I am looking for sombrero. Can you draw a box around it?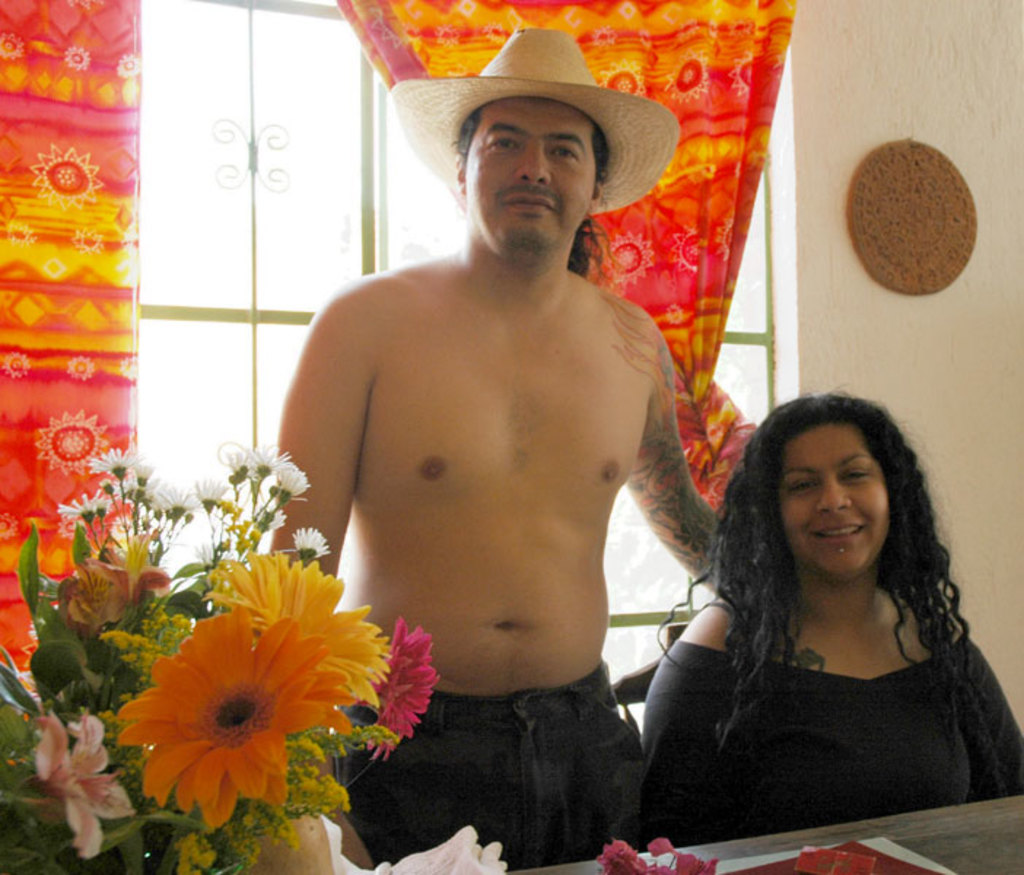
Sure, the bounding box is region(328, 12, 709, 273).
